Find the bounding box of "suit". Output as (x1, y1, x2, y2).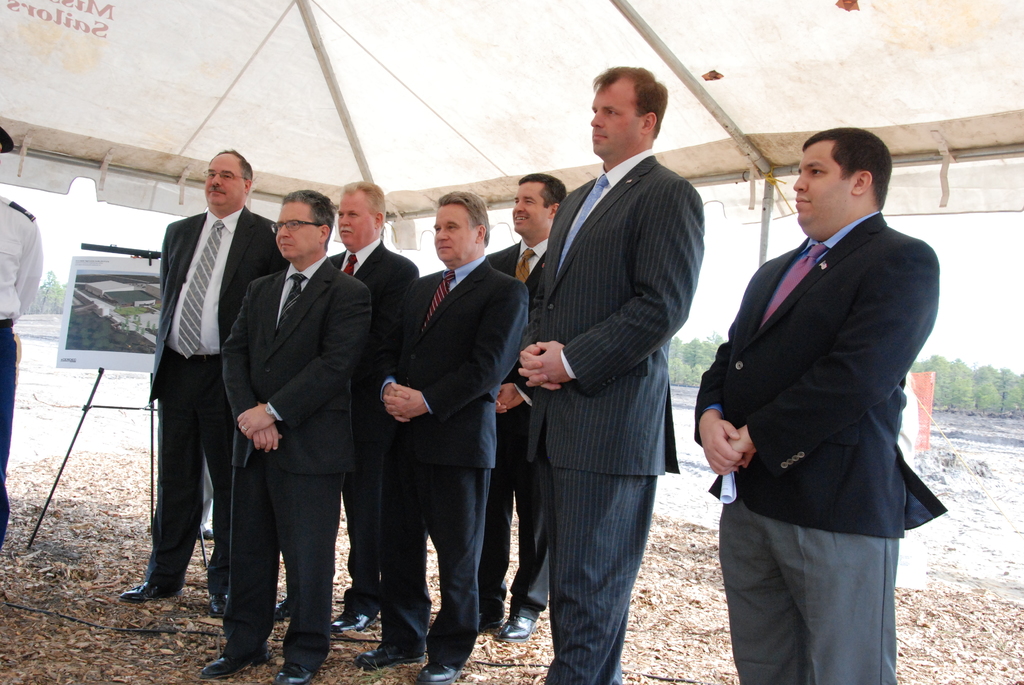
(692, 207, 948, 684).
